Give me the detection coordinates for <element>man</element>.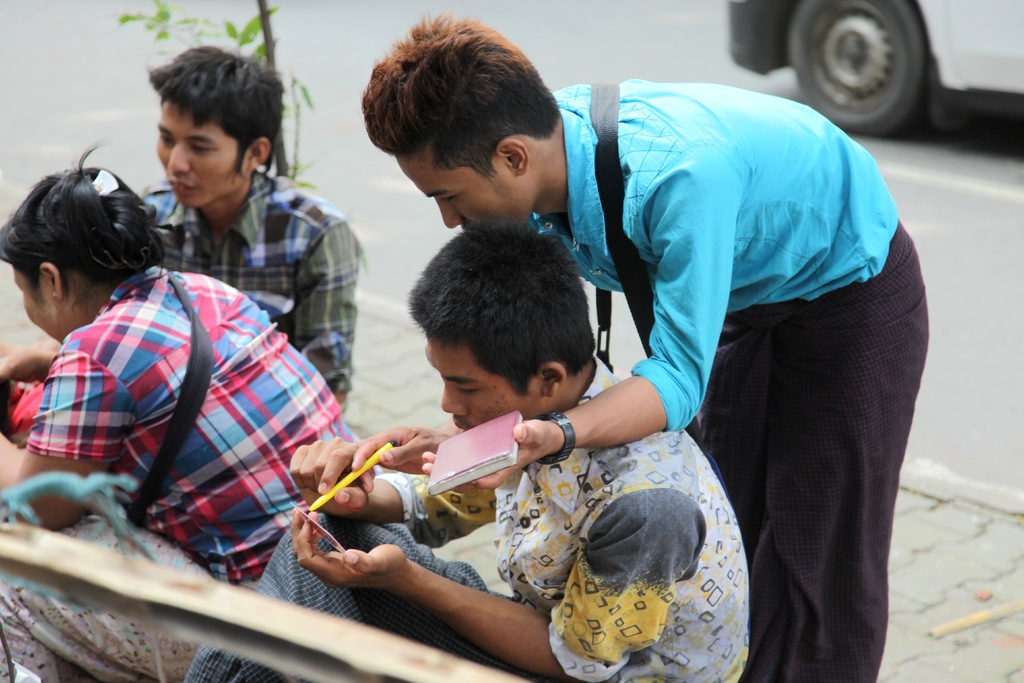
369, 13, 931, 682.
